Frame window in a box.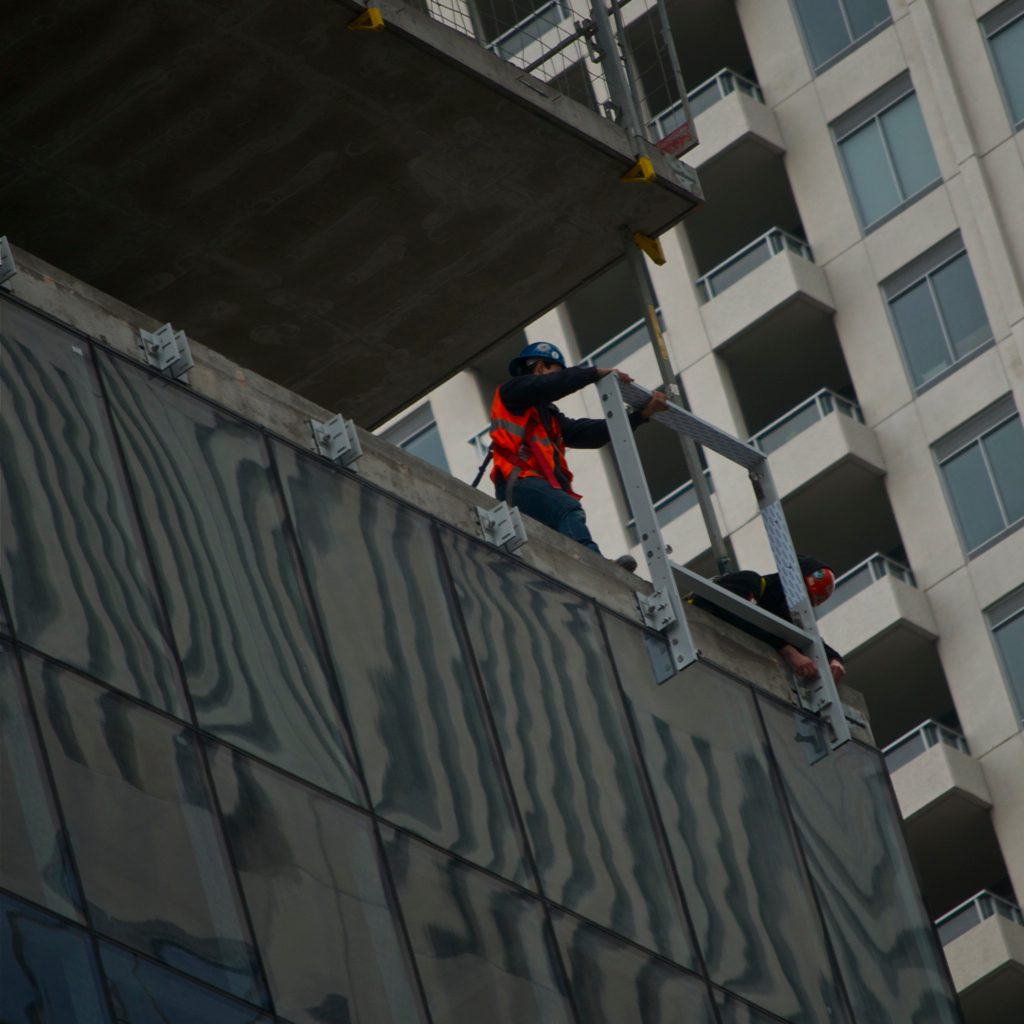
x1=987 y1=15 x2=1023 y2=125.
